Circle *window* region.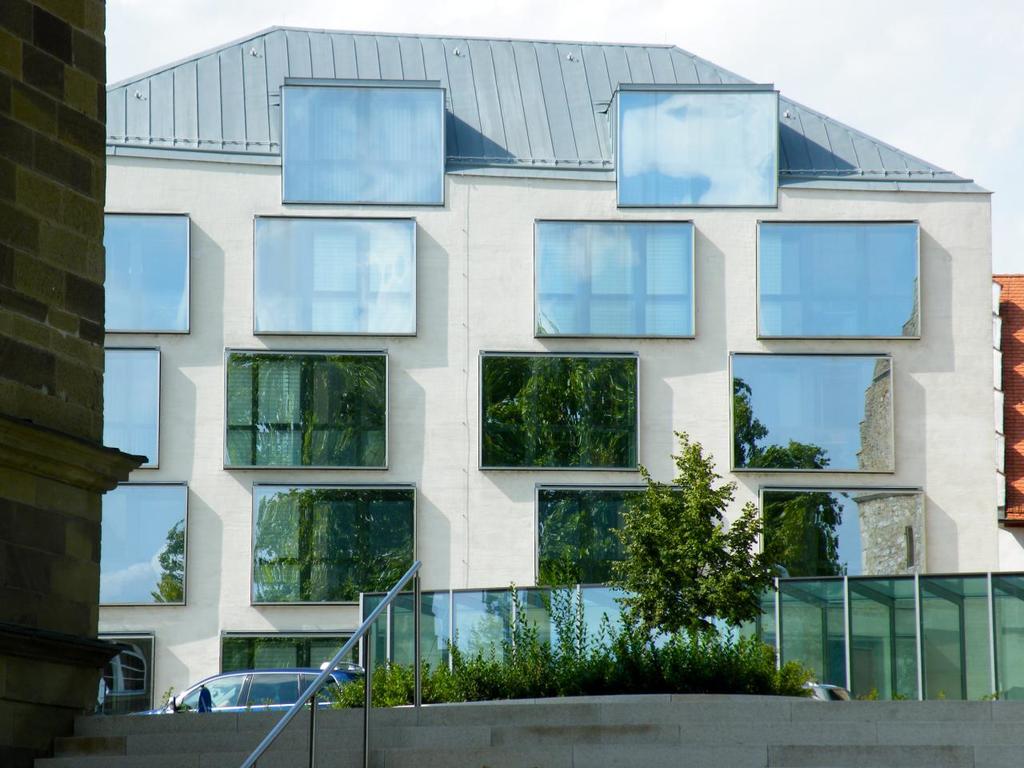
Region: bbox(278, 86, 451, 206).
